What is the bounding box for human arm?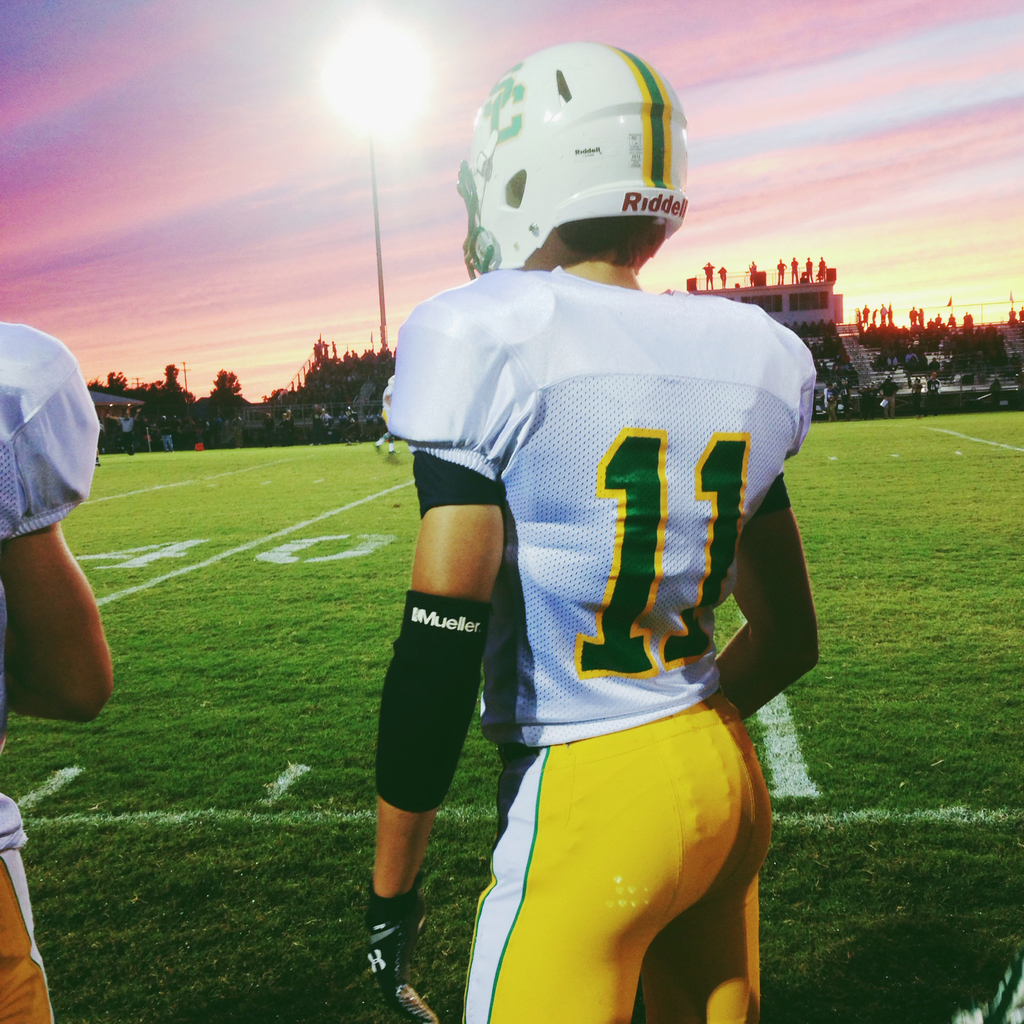
l=721, t=461, r=874, b=721.
